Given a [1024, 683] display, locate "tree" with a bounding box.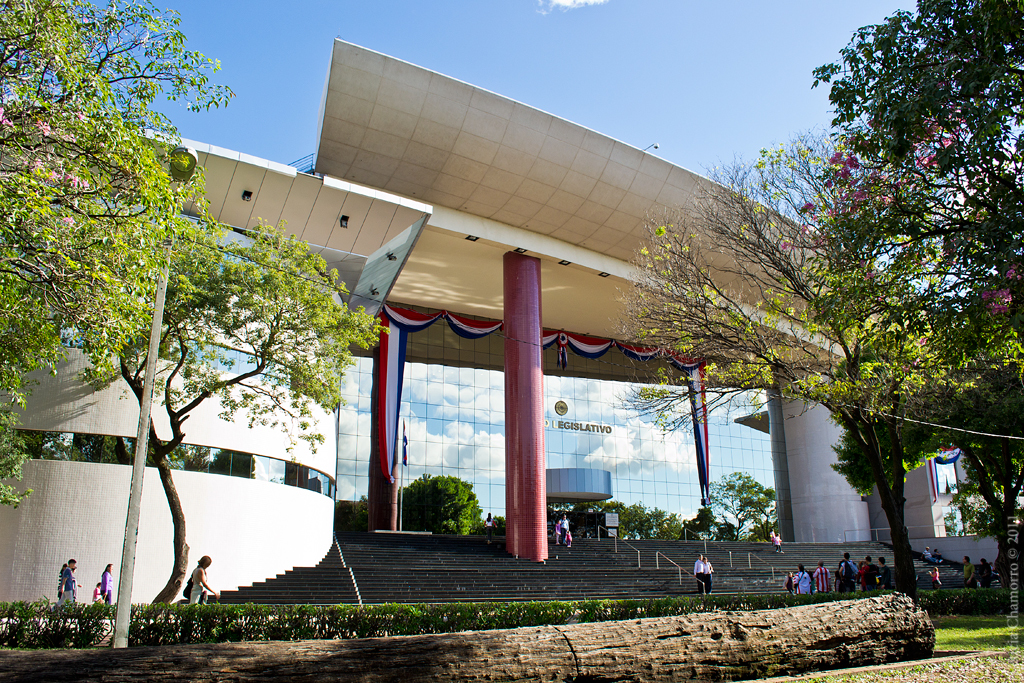
Located: left=705, top=472, right=778, bottom=545.
